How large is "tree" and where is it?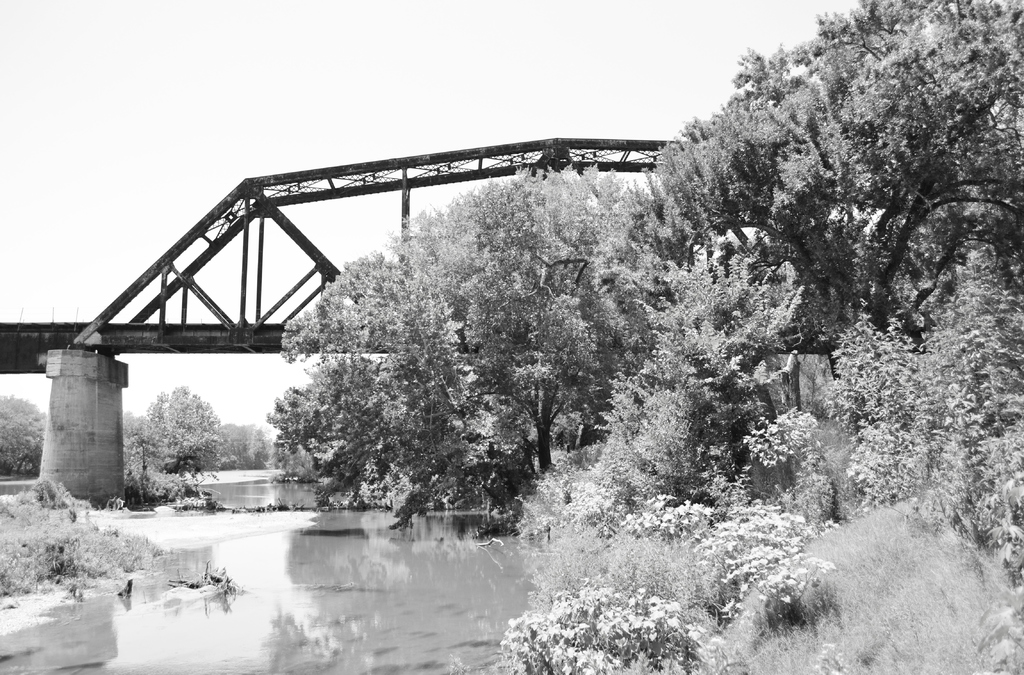
Bounding box: <region>219, 423, 282, 464</region>.
